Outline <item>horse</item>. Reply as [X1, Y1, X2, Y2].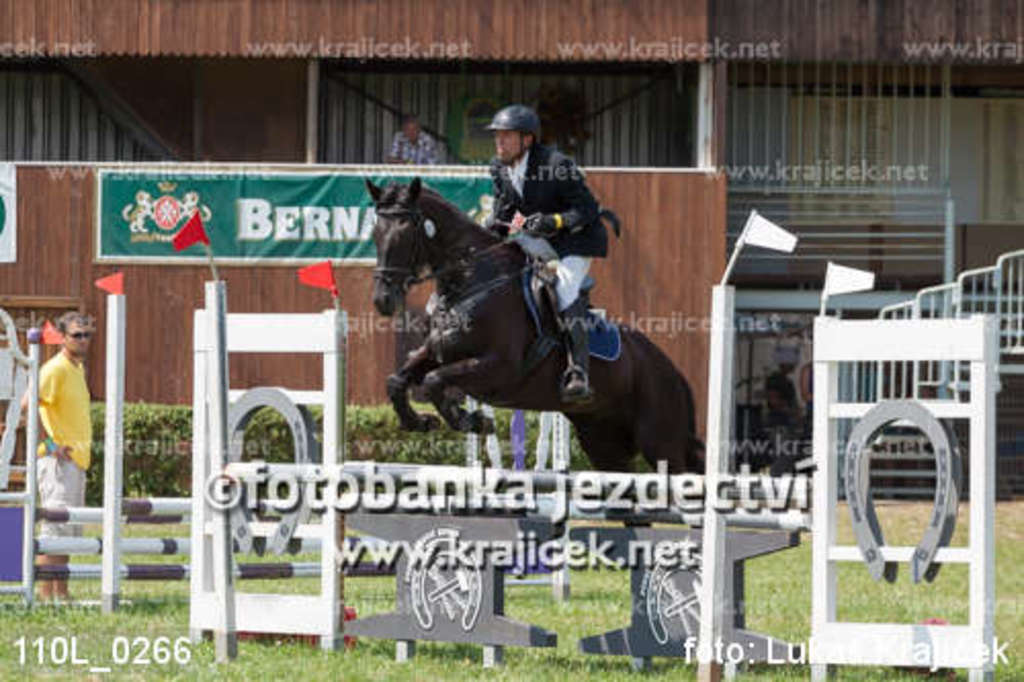
[360, 174, 709, 526].
